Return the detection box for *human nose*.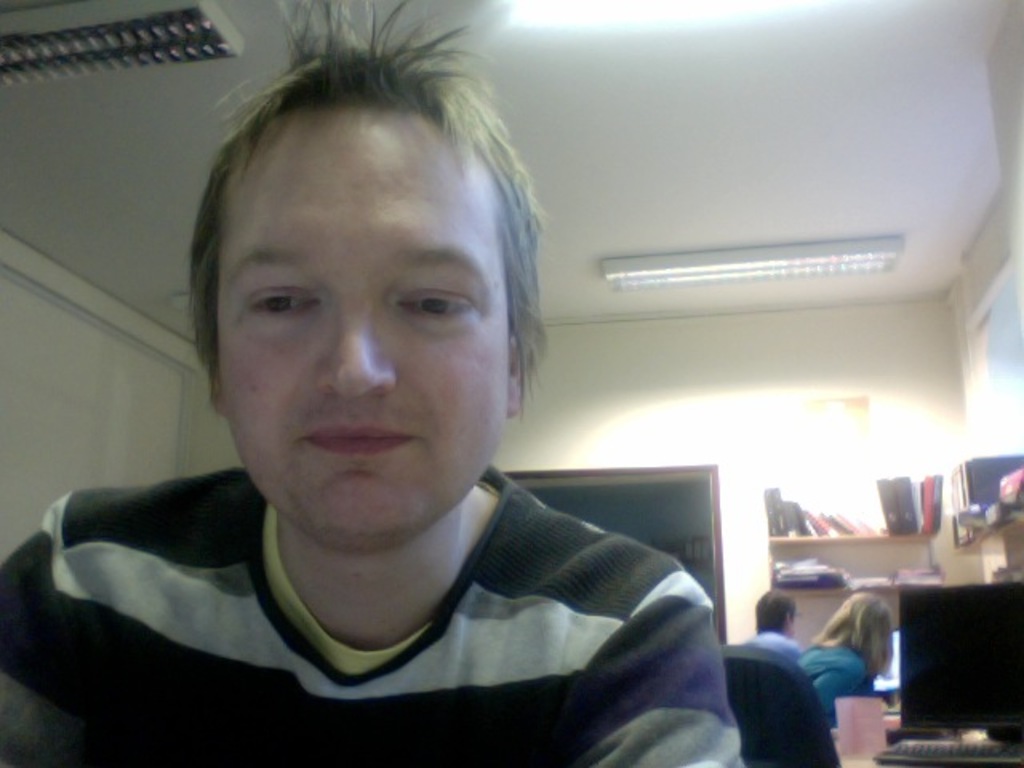
pyautogui.locateOnScreen(314, 315, 397, 395).
